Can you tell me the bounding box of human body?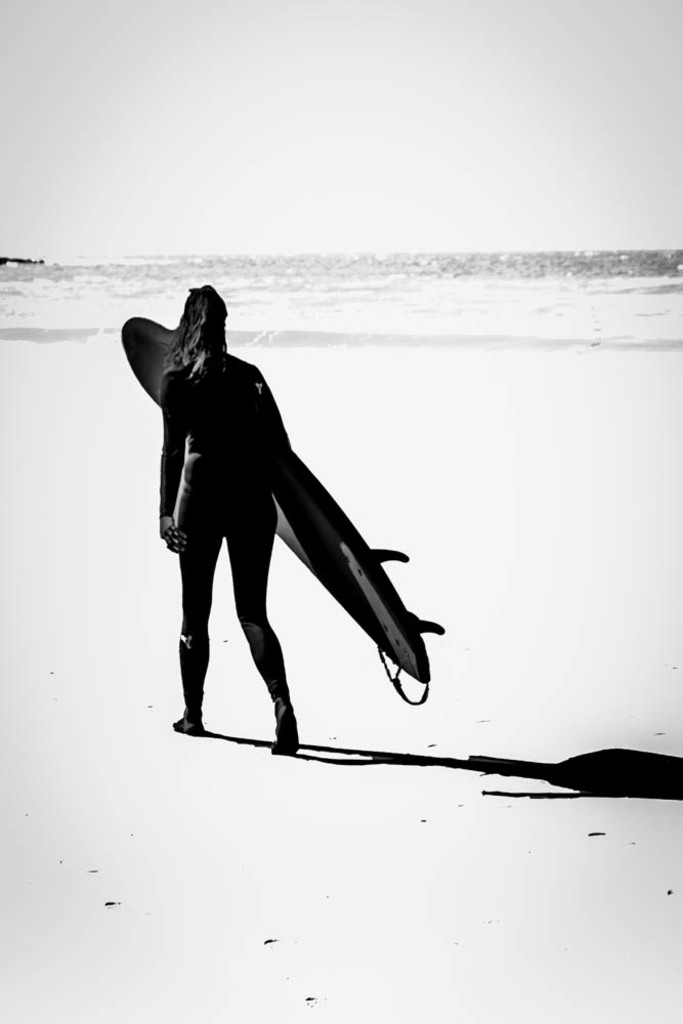
160:283:297:758.
